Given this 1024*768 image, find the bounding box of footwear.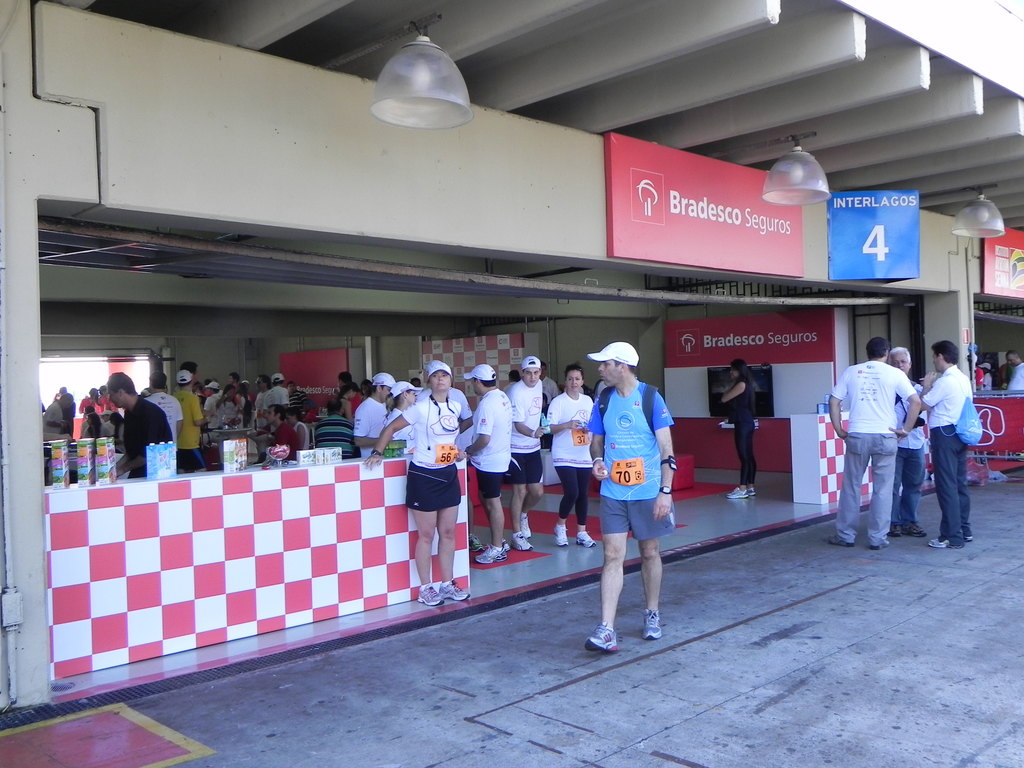
477/539/515/562.
